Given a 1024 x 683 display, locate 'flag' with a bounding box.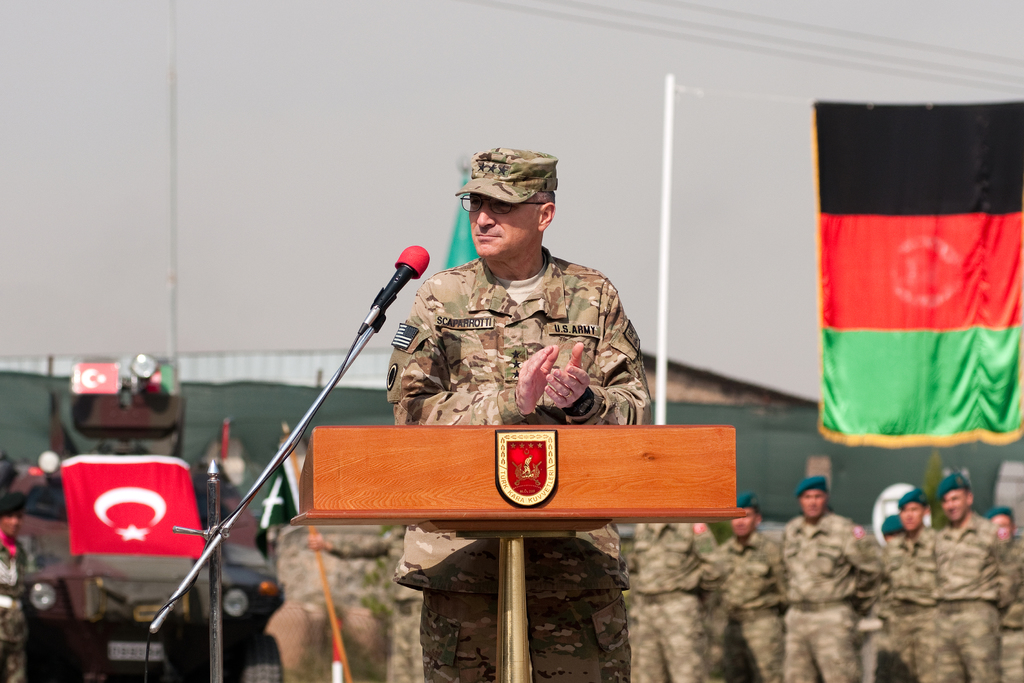
Located: select_region(808, 95, 1023, 445).
